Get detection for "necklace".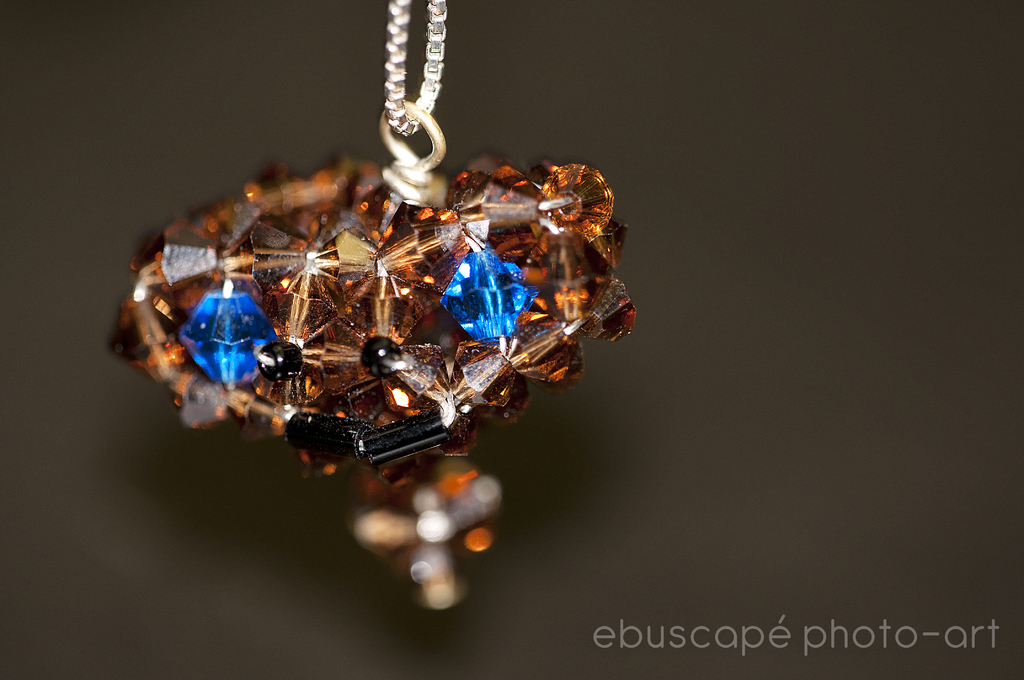
Detection: {"left": 101, "top": 1, "right": 637, "bottom": 607}.
